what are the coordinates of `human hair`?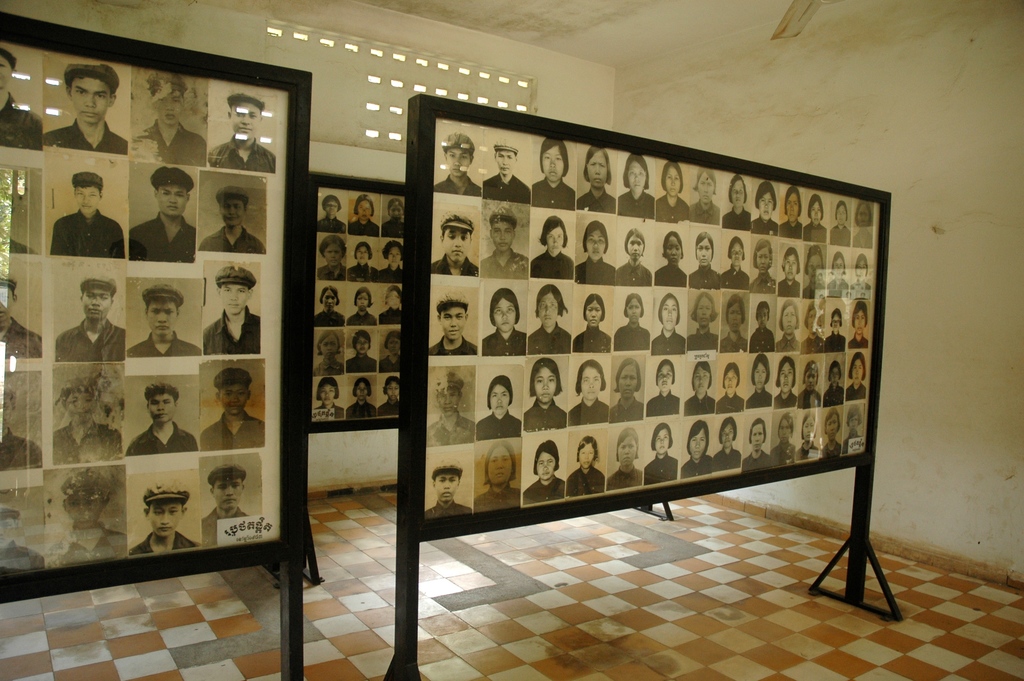
726, 235, 745, 263.
